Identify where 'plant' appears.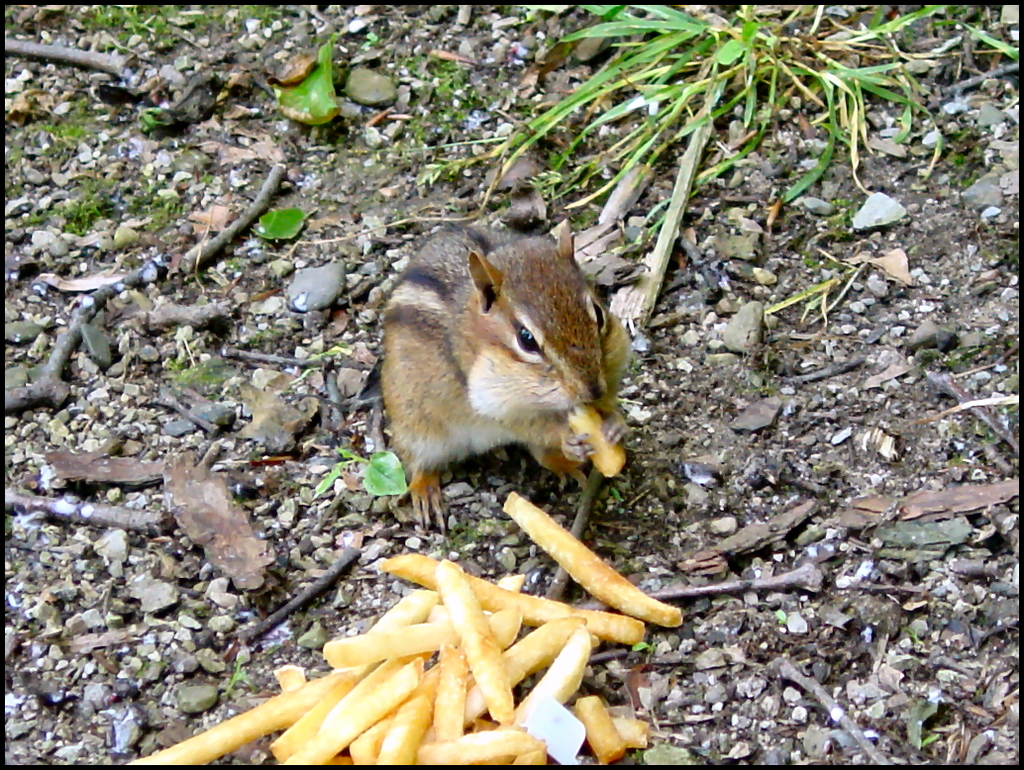
Appears at box(276, 39, 362, 128).
